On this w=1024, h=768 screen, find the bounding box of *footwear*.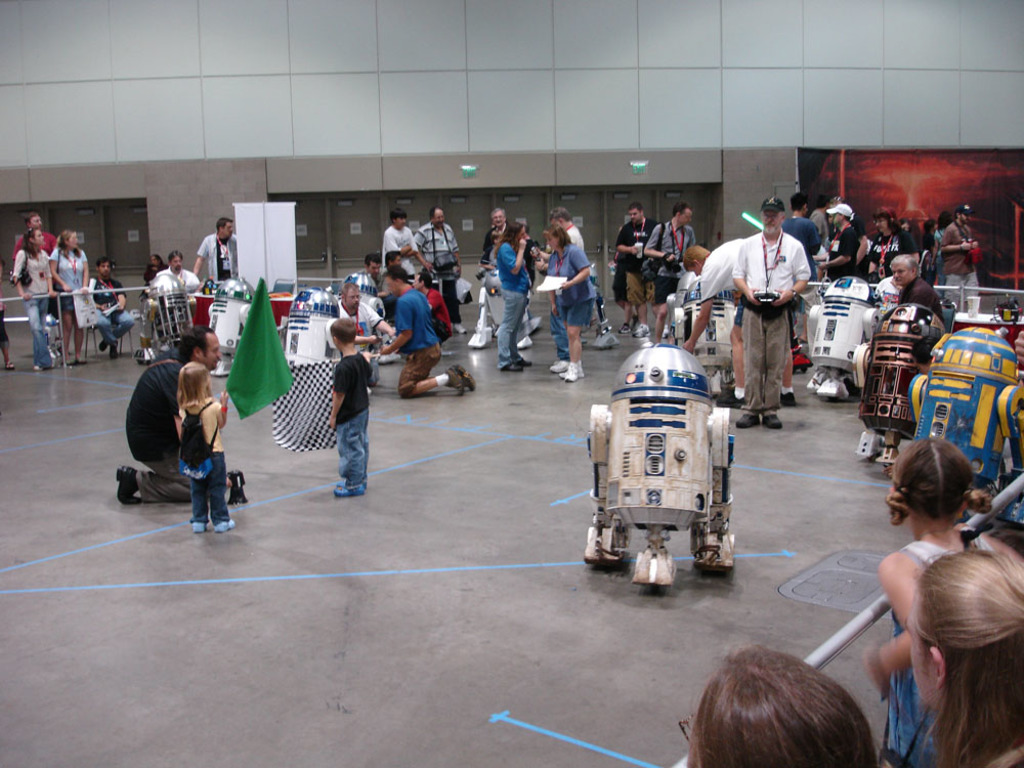
Bounding box: 111:342:121:358.
